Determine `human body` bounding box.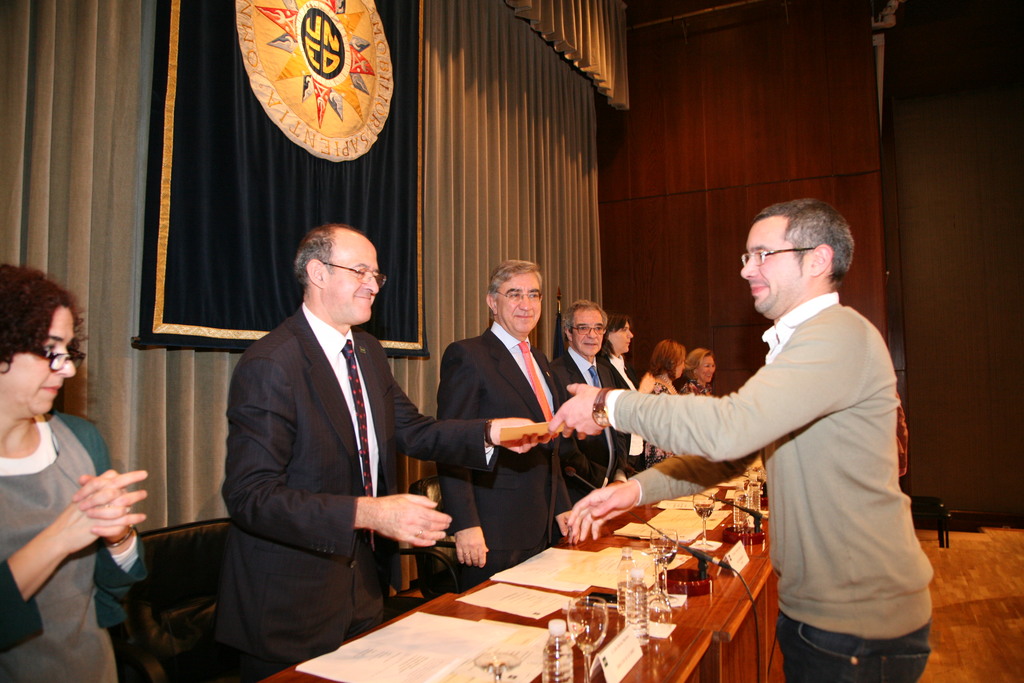
Determined: bbox=(0, 407, 145, 682).
